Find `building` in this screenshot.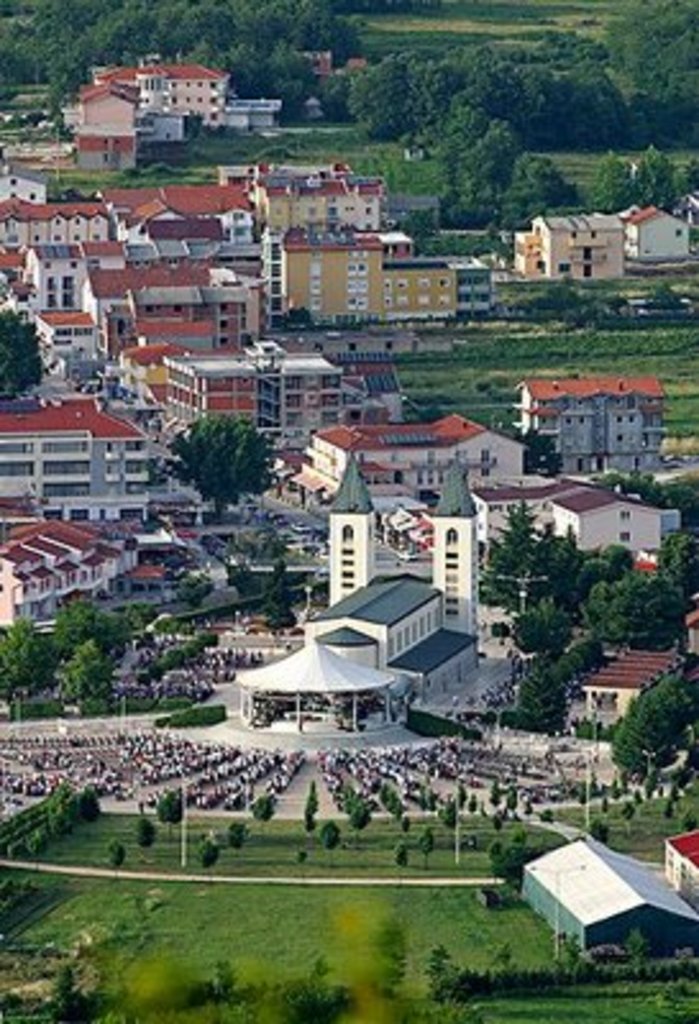
The bounding box for `building` is left=282, top=410, right=527, bottom=494.
